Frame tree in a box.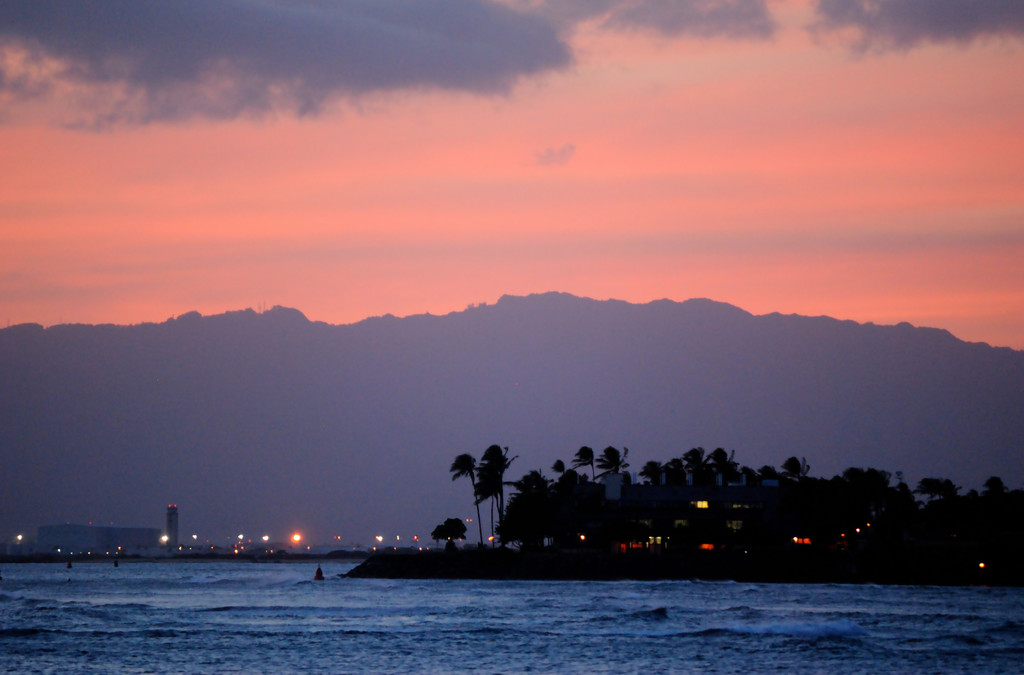
{"left": 835, "top": 471, "right": 911, "bottom": 532}.
